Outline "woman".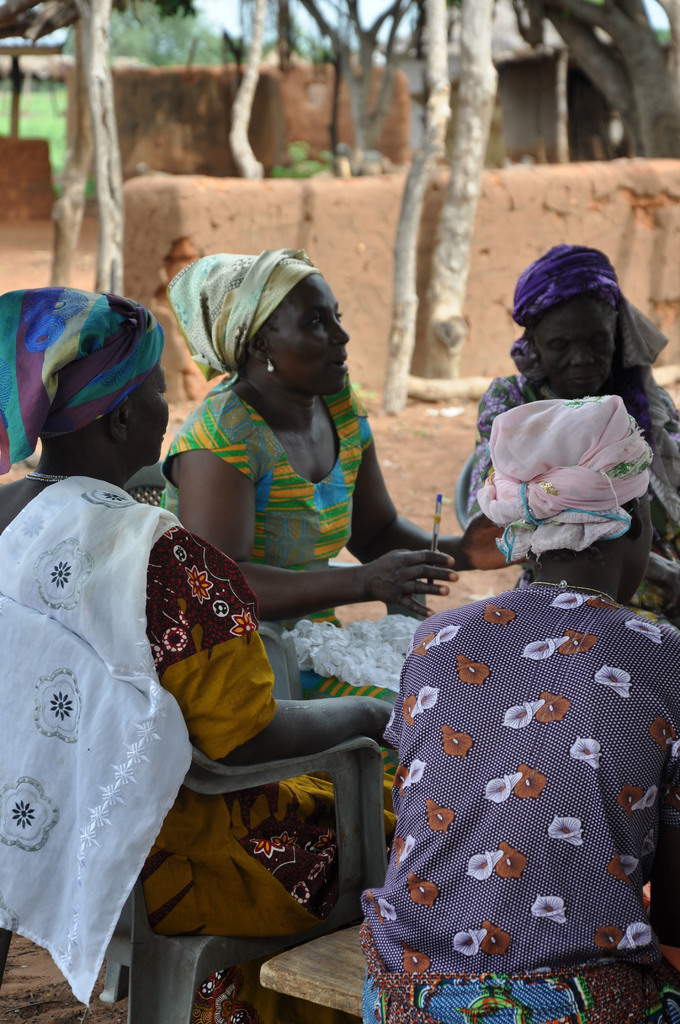
Outline: (448, 248, 679, 617).
